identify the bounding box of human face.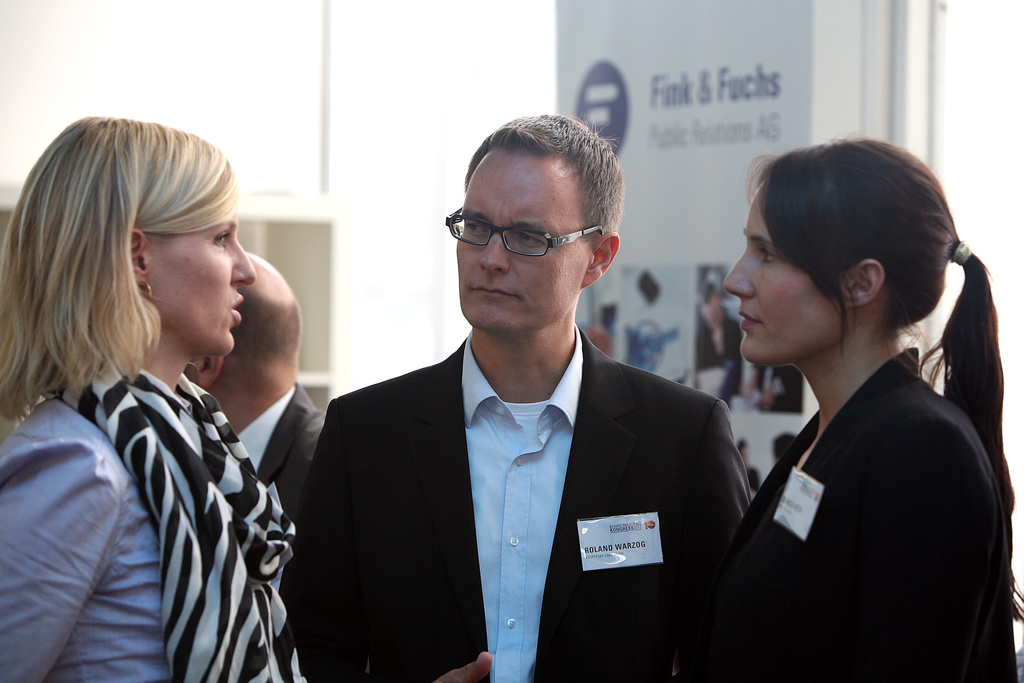
(x1=723, y1=181, x2=847, y2=370).
